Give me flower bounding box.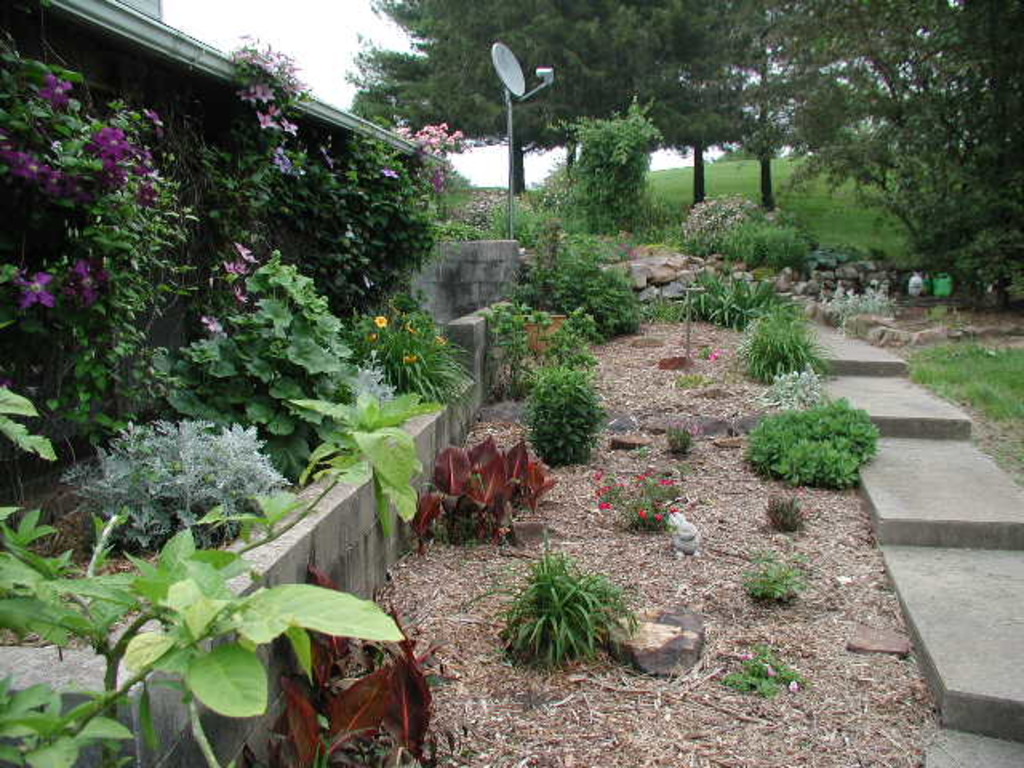
[635,472,645,483].
